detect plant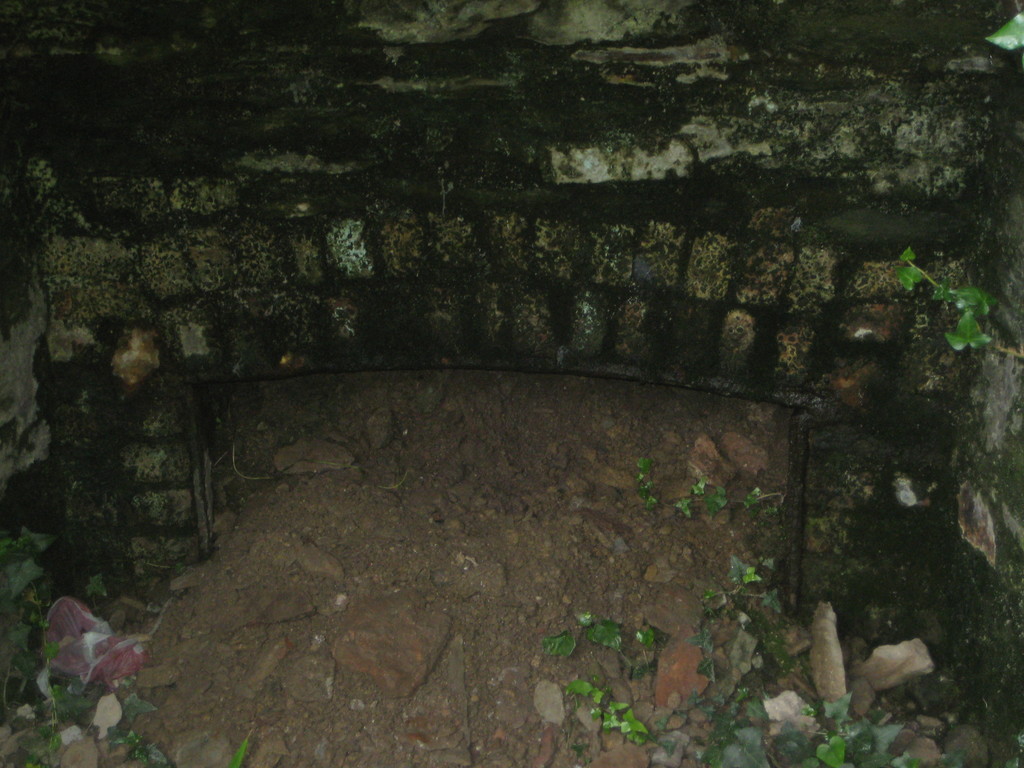
<box>900,248,1023,356</box>
